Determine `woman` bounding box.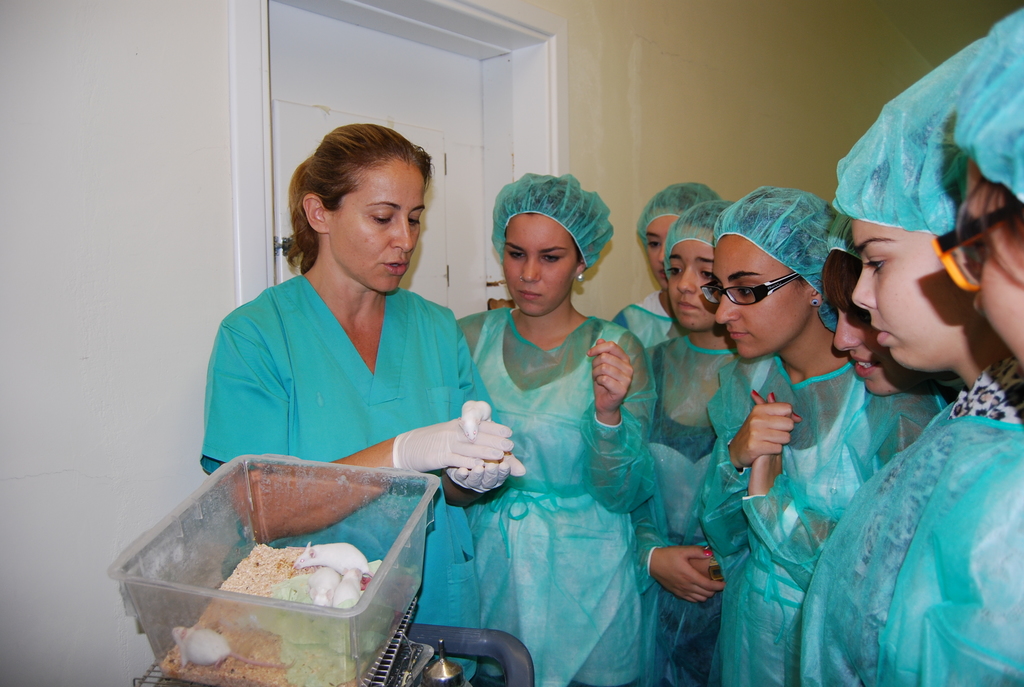
Determined: [449, 174, 659, 686].
